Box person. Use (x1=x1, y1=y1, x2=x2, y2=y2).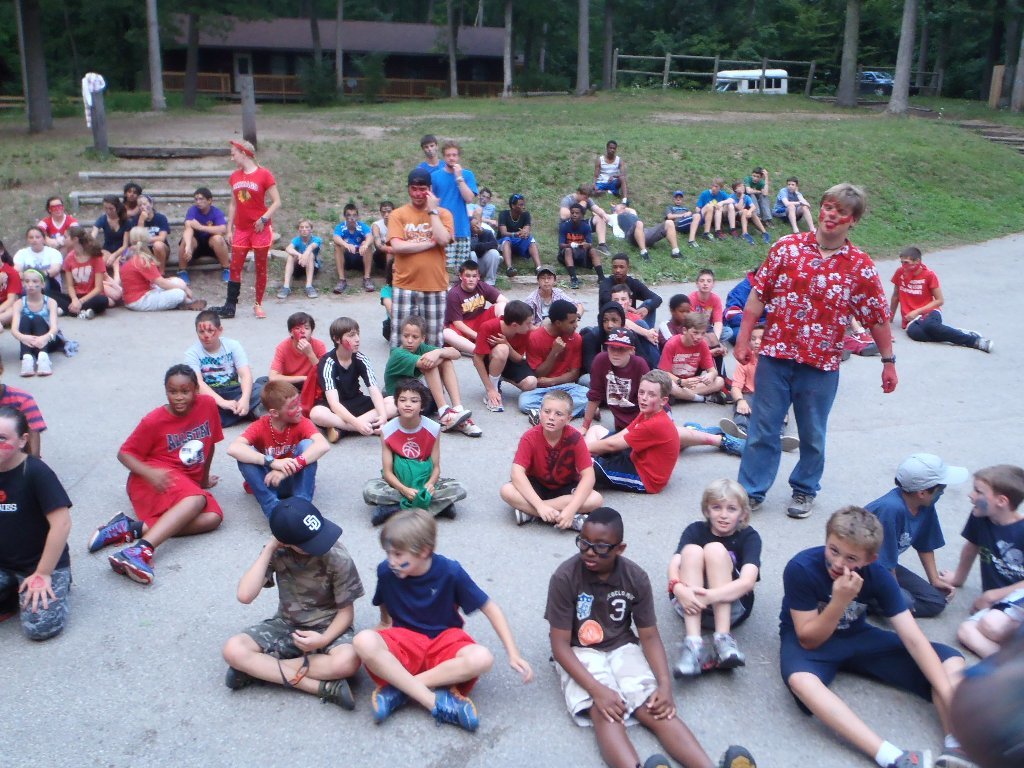
(x1=775, y1=499, x2=984, y2=767).
